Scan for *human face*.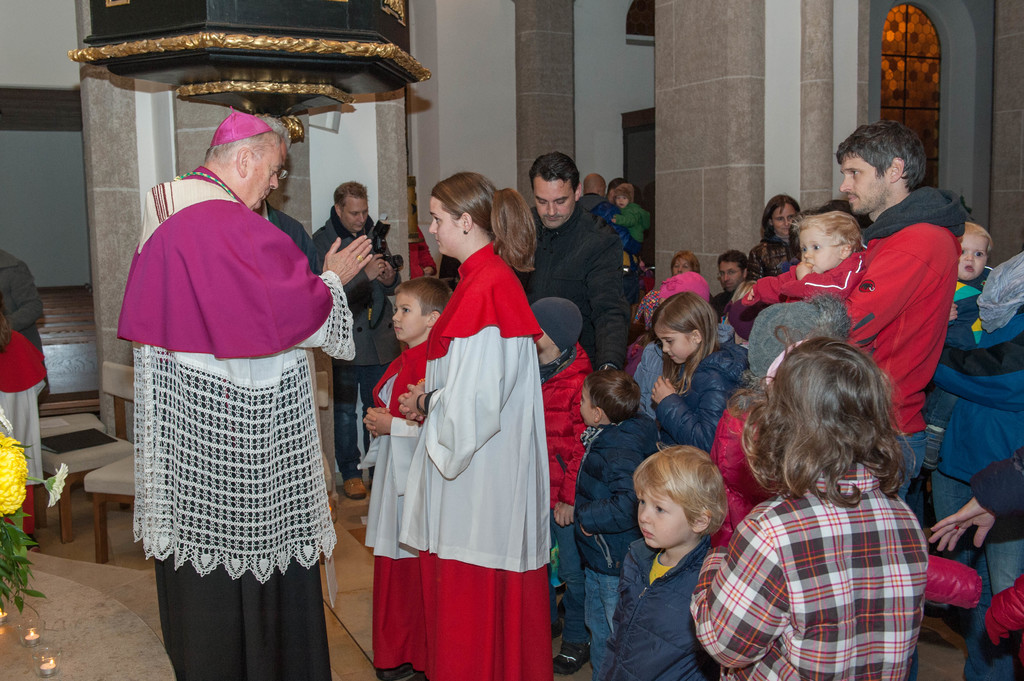
Scan result: rect(721, 260, 744, 291).
